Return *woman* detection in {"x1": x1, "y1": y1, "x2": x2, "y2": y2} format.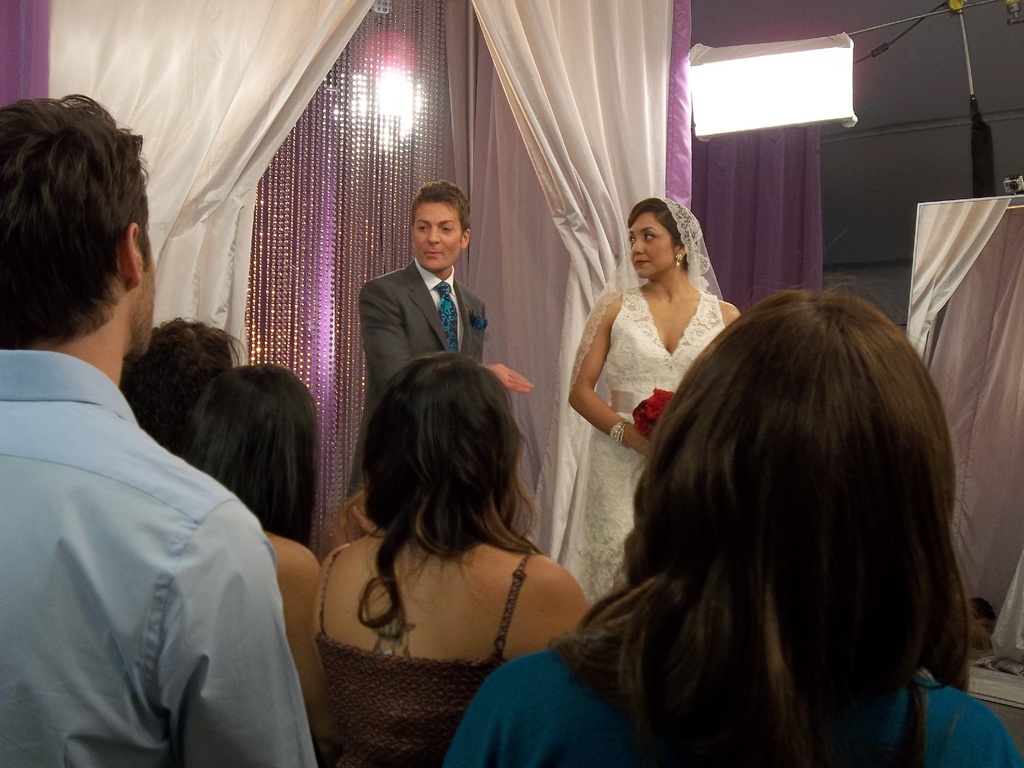
{"x1": 555, "y1": 174, "x2": 744, "y2": 550}.
